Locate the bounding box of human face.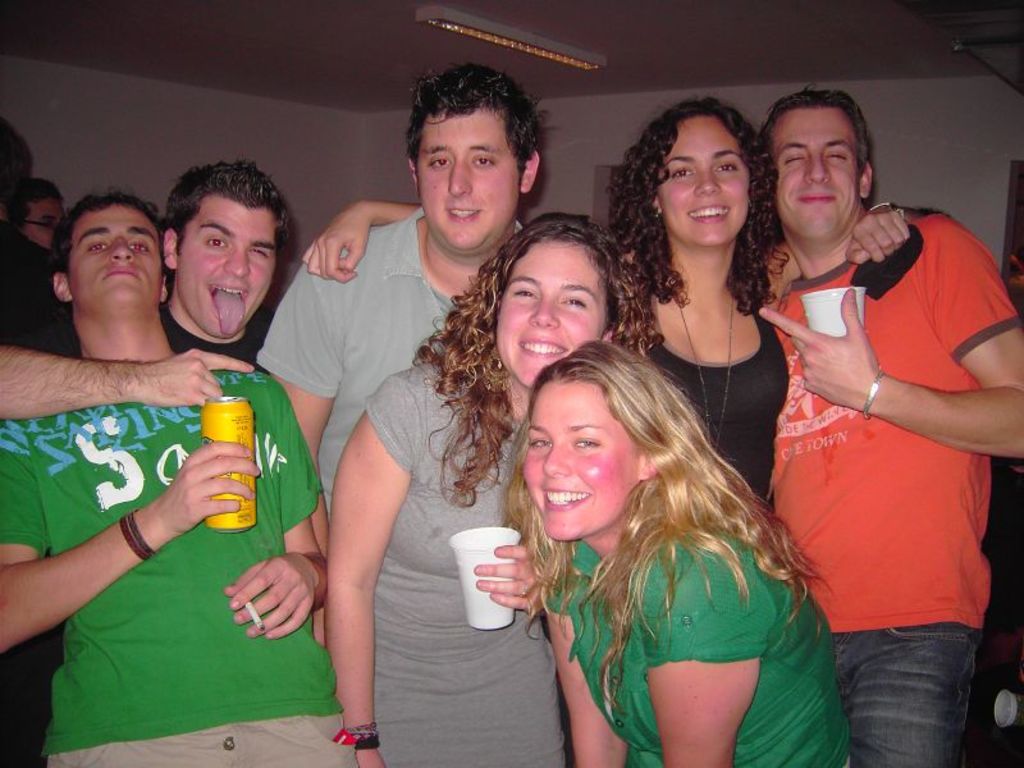
Bounding box: l=522, t=379, r=648, b=536.
